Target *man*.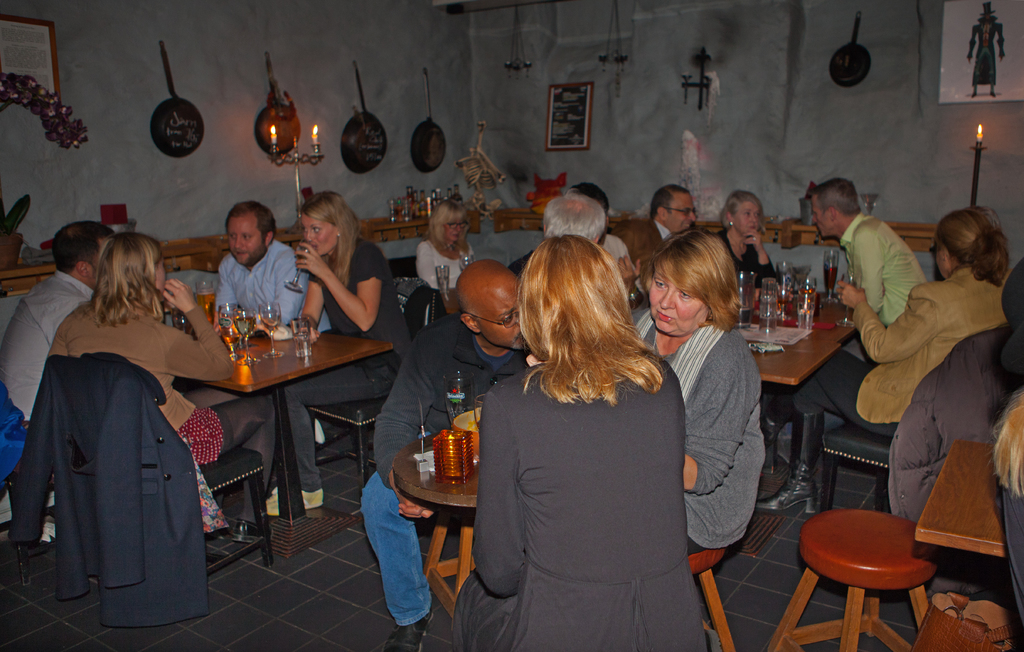
Target region: locate(511, 191, 605, 272).
